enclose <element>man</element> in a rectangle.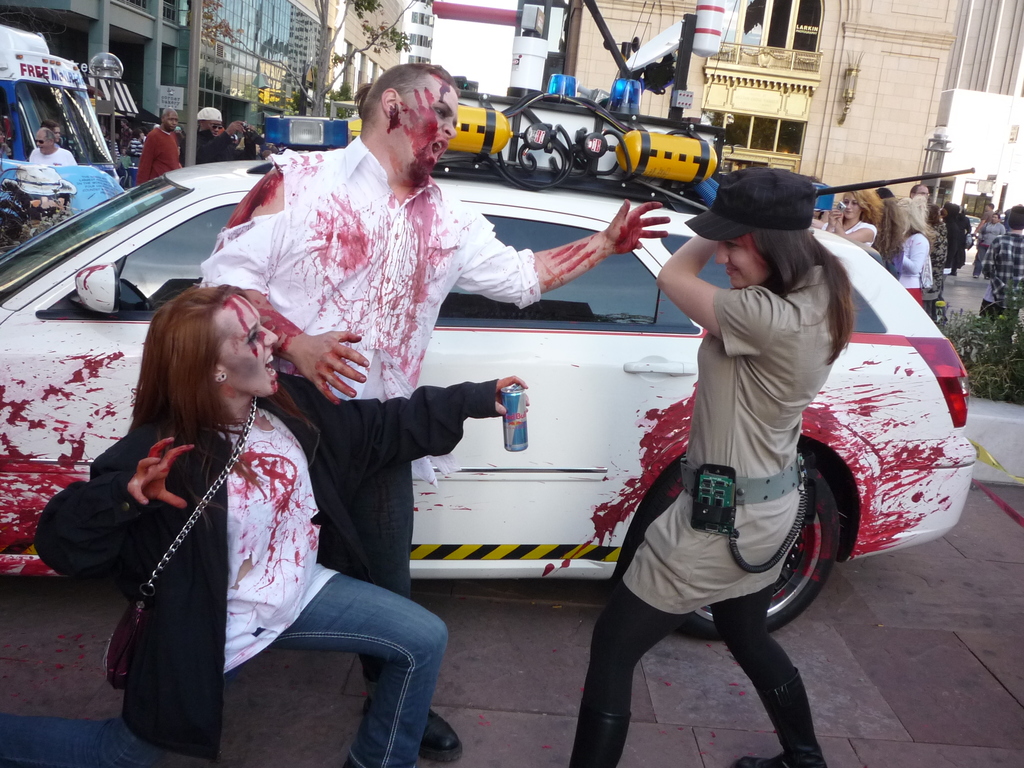
<box>972,200,995,262</box>.
